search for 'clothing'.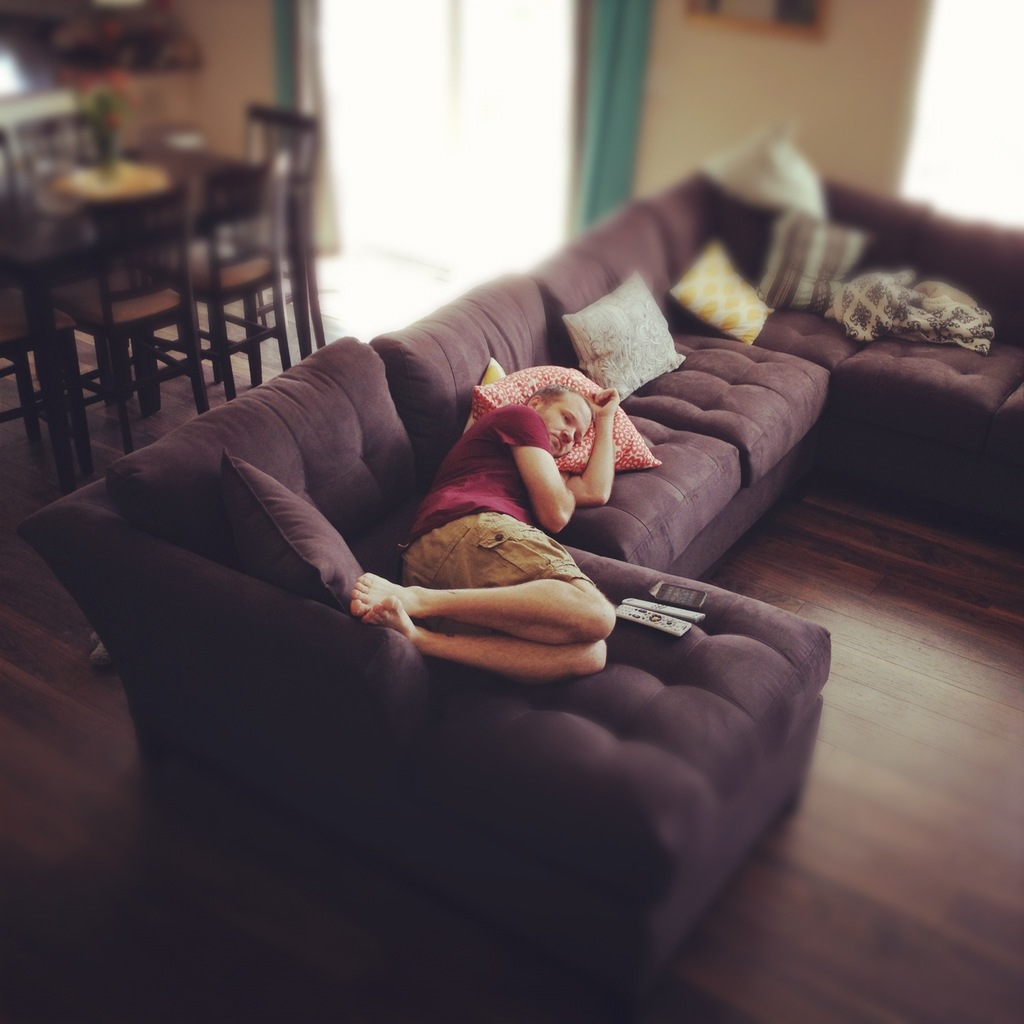
Found at (x1=394, y1=403, x2=595, y2=579).
